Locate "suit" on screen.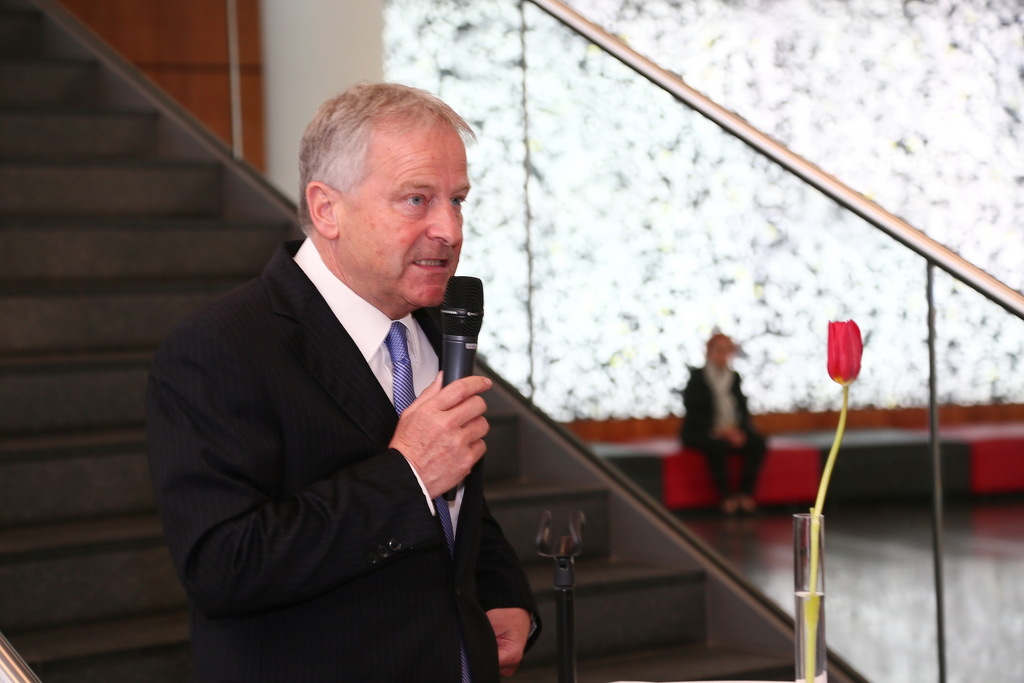
On screen at {"left": 140, "top": 181, "right": 539, "bottom": 677}.
